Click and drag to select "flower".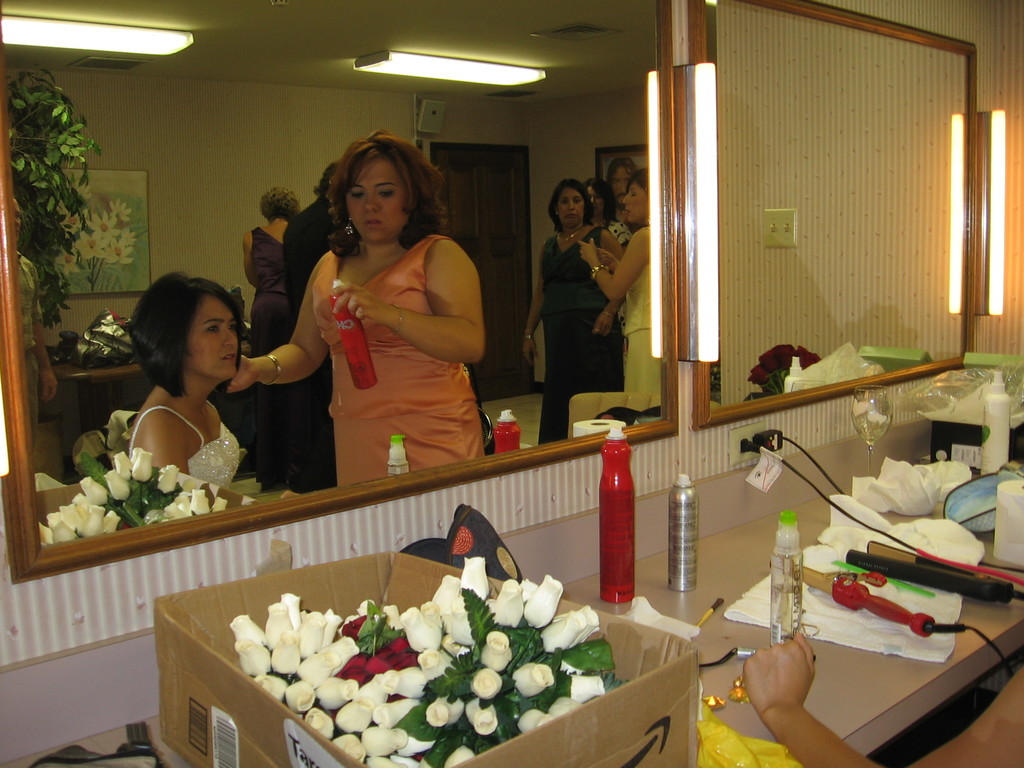
Selection: region(542, 613, 585, 646).
